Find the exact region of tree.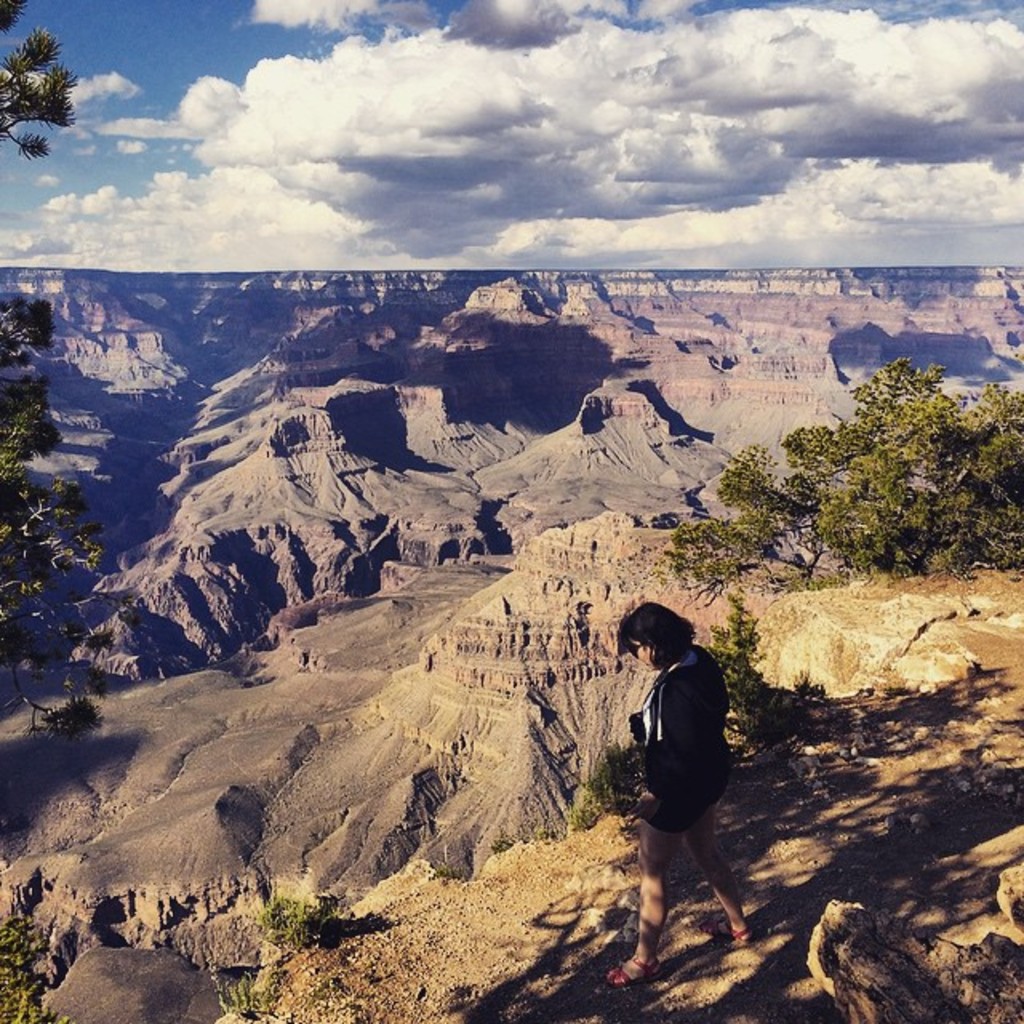
Exact region: (left=667, top=355, right=1022, bottom=610).
